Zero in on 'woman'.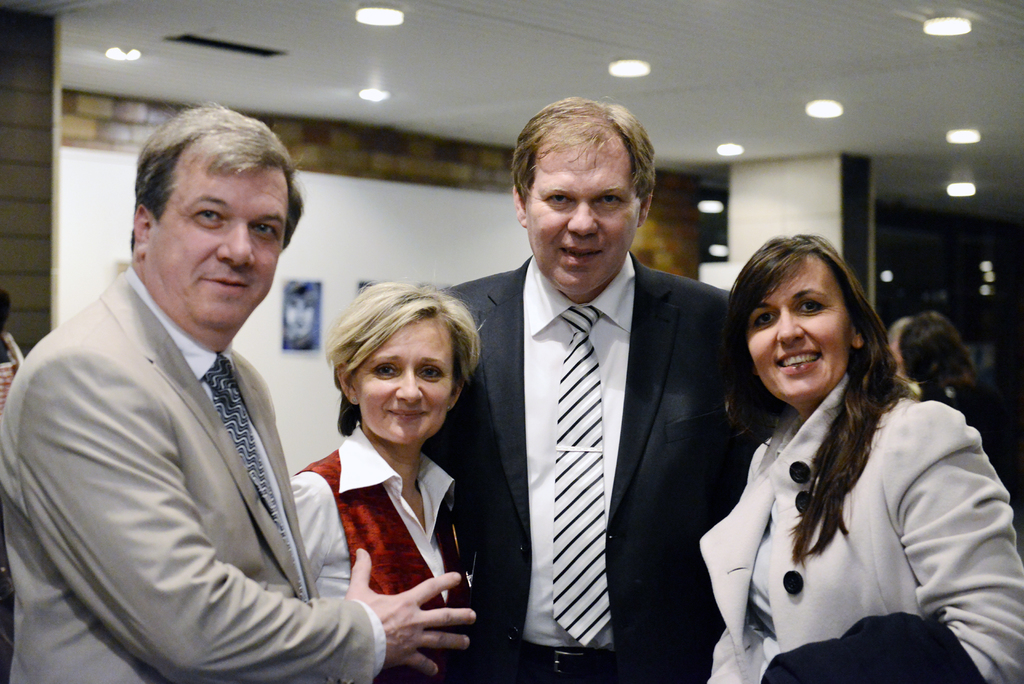
Zeroed in: 682:223:993:683.
